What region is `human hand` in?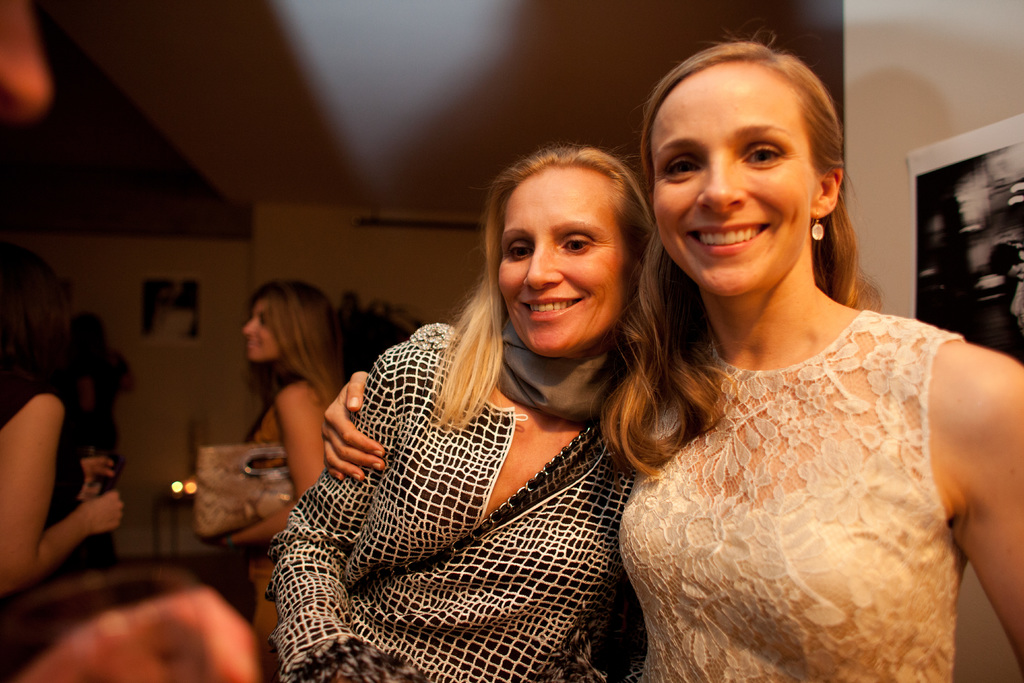
{"x1": 72, "y1": 488, "x2": 125, "y2": 538}.
